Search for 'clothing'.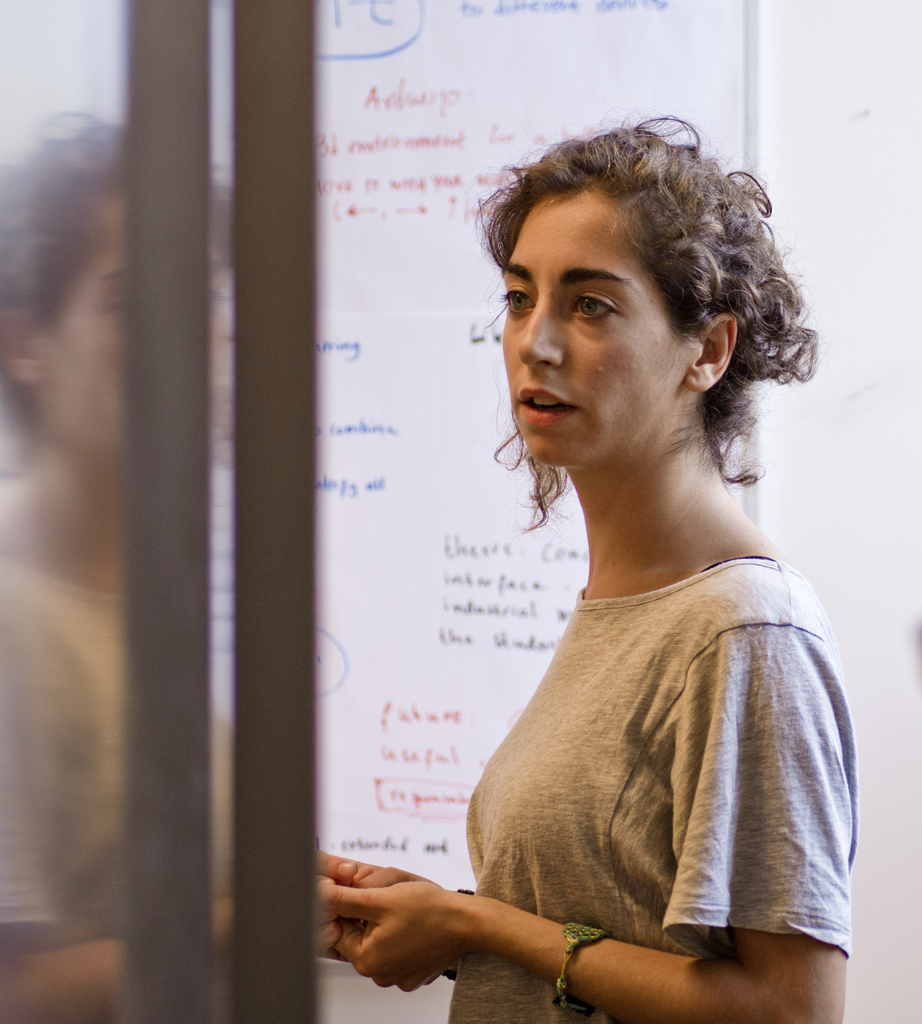
Found at (449, 556, 863, 1023).
